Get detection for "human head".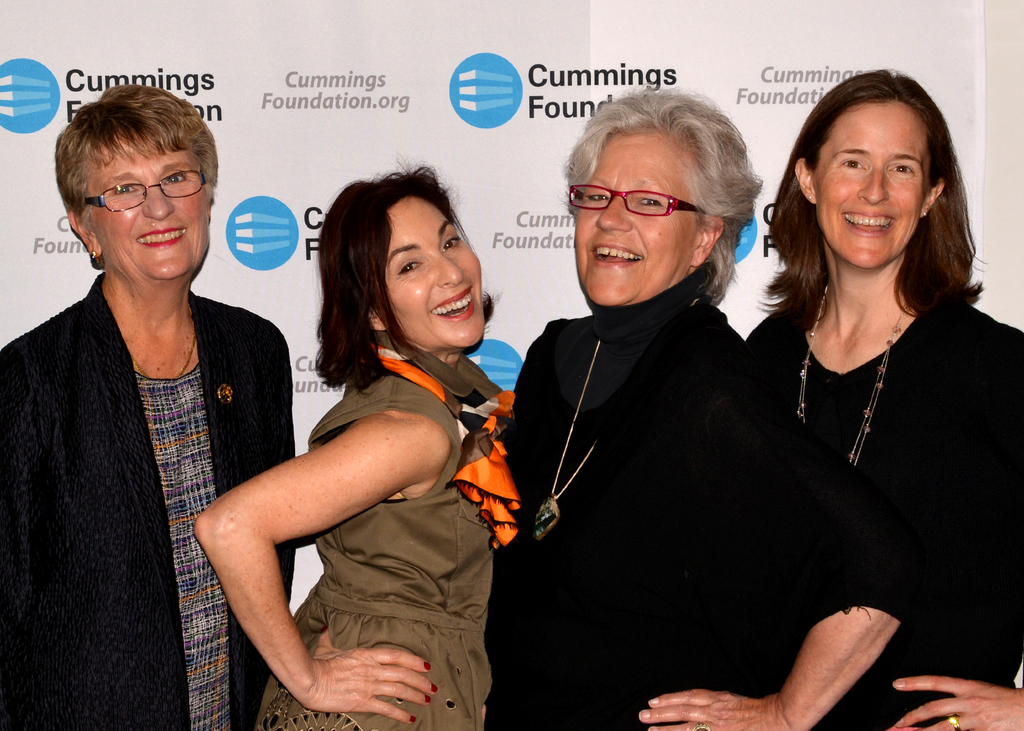
Detection: <region>325, 170, 483, 351</region>.
